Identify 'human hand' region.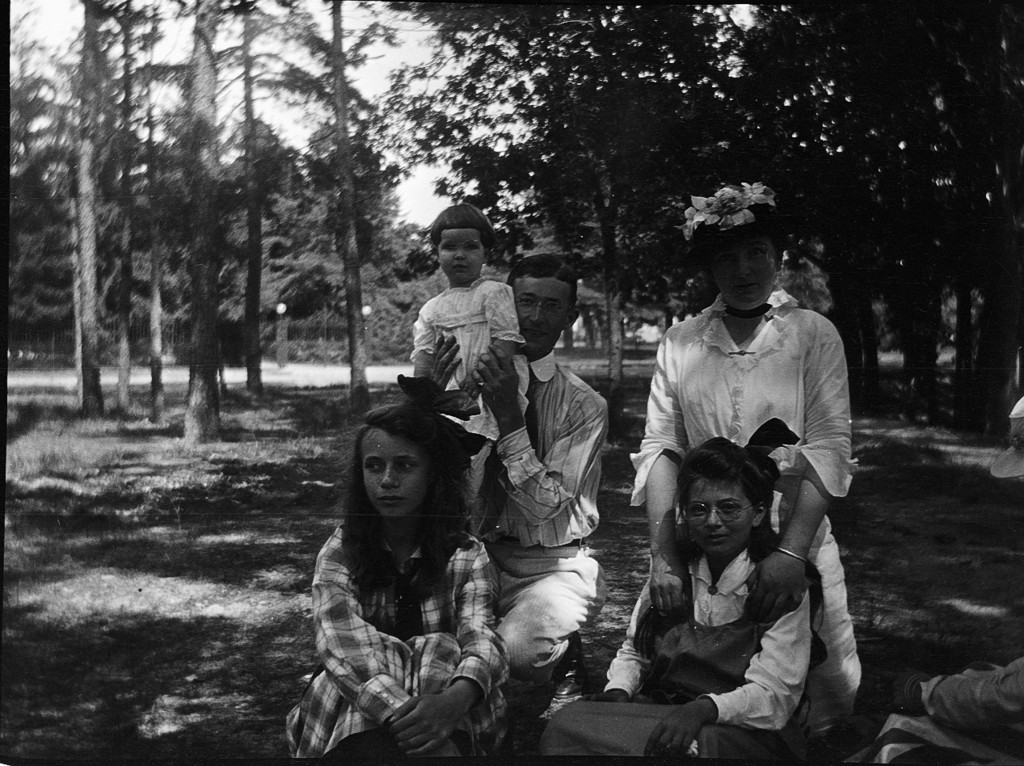
Region: locate(469, 344, 520, 414).
